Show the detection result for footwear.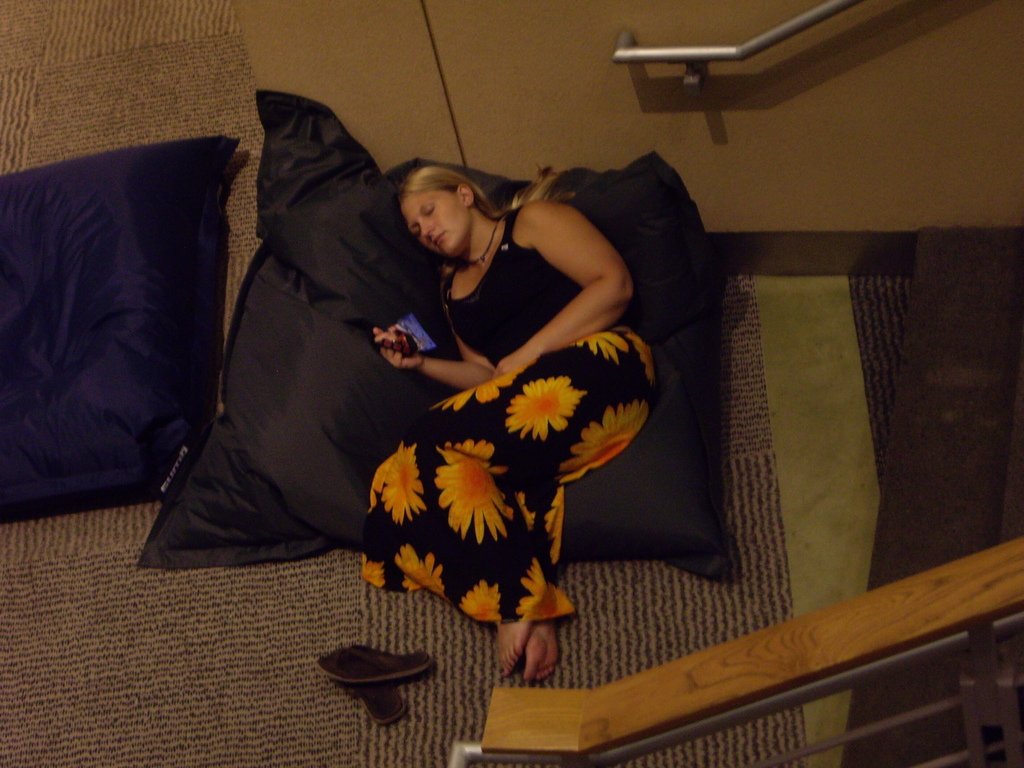
bbox=(329, 676, 404, 726).
